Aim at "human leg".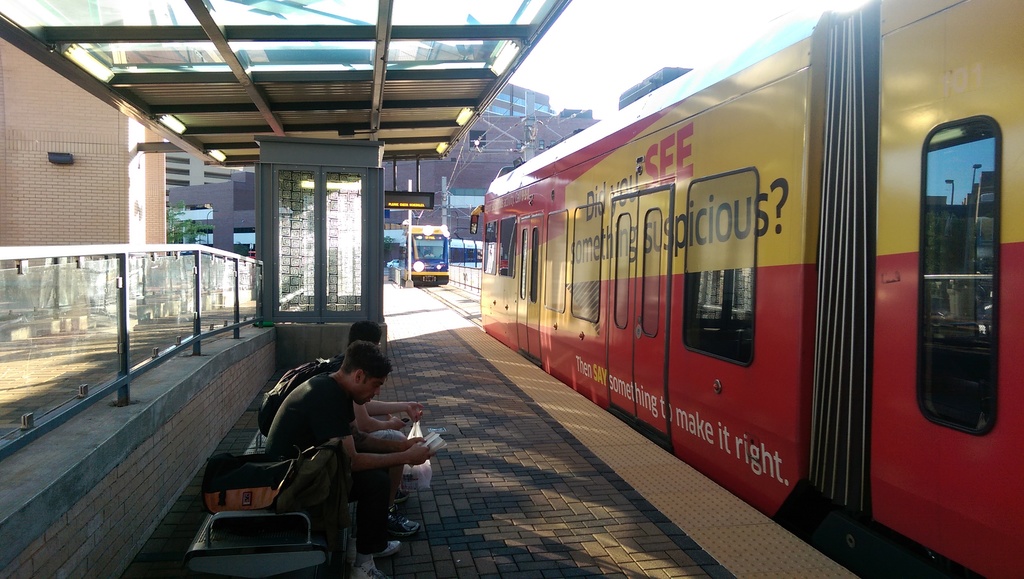
Aimed at region(372, 425, 412, 439).
